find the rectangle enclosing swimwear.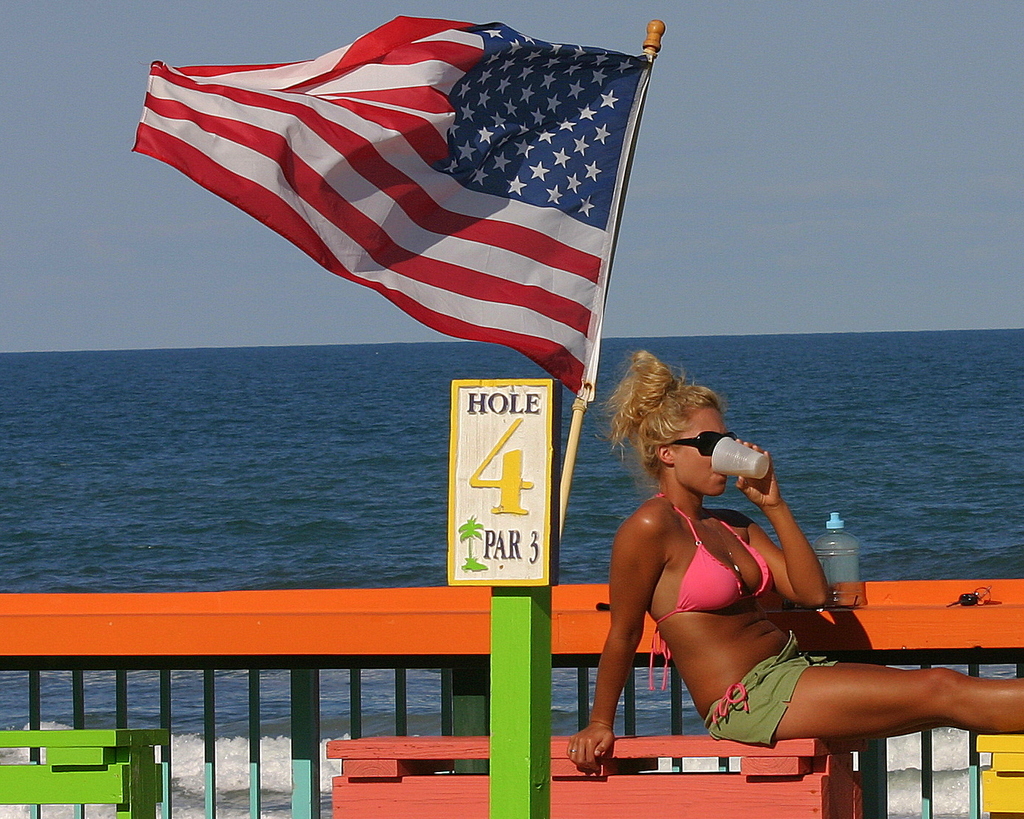
{"left": 639, "top": 489, "right": 755, "bottom": 689}.
